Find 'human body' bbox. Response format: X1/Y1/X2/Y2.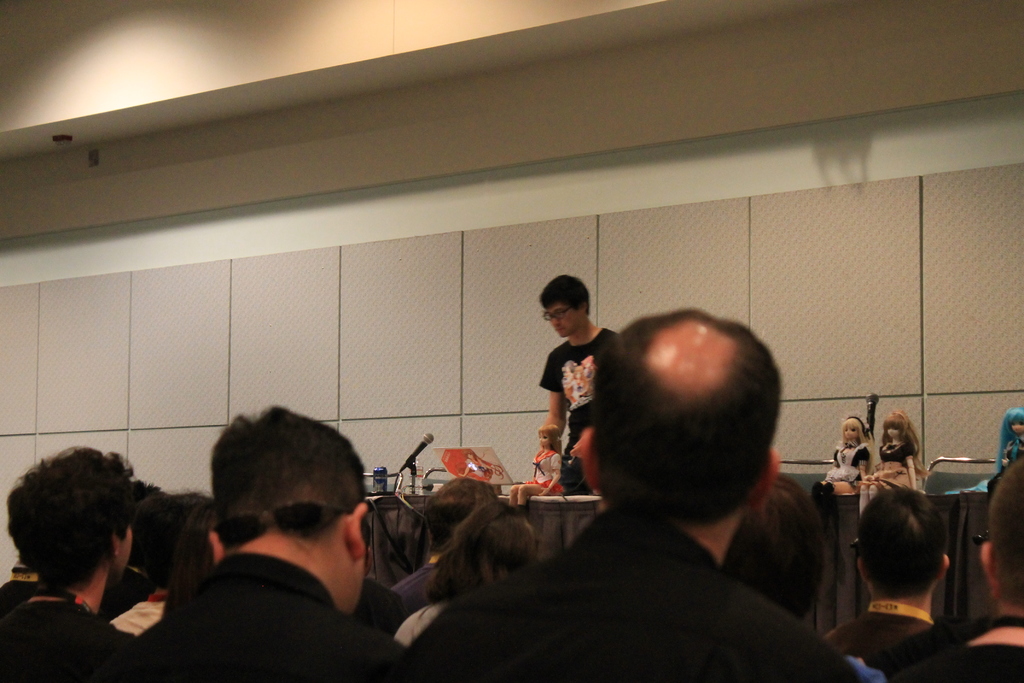
972/436/1022/491.
